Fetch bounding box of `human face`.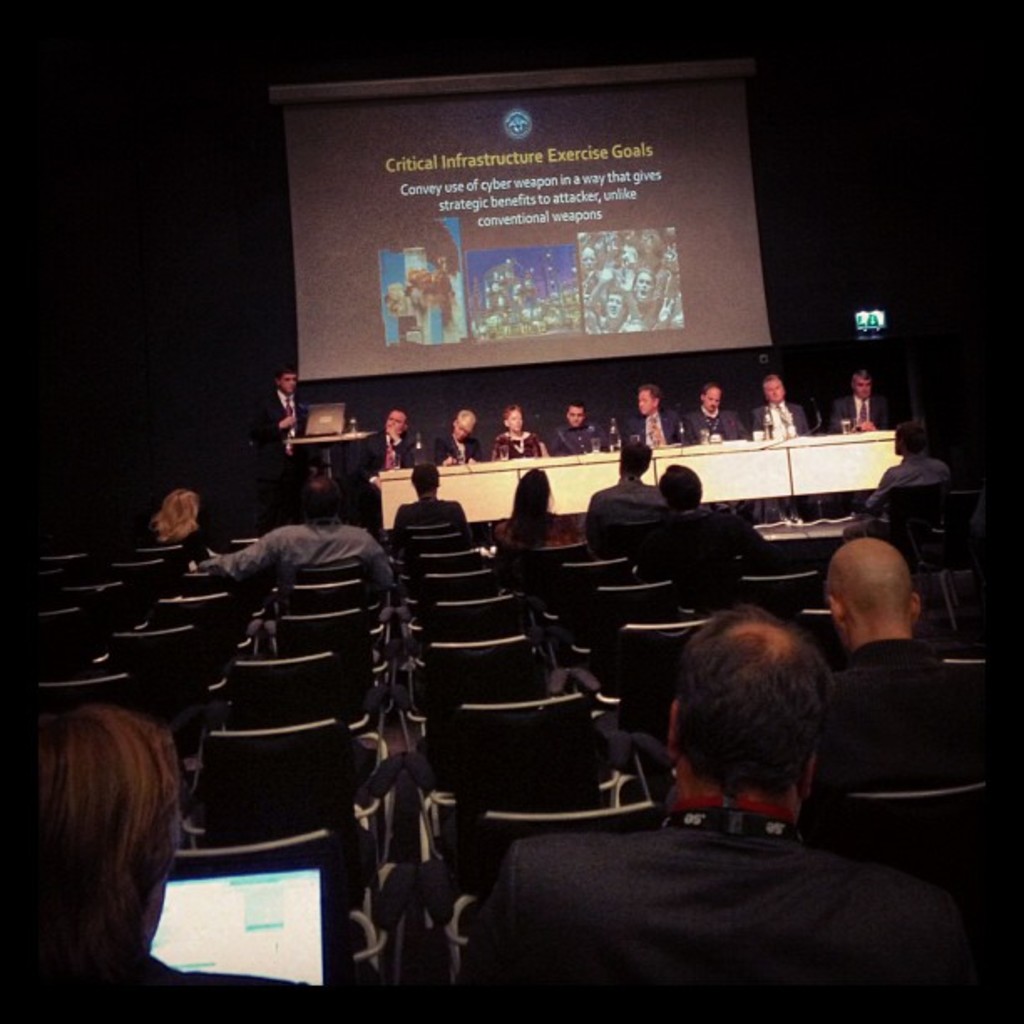
Bbox: (450, 415, 463, 435).
